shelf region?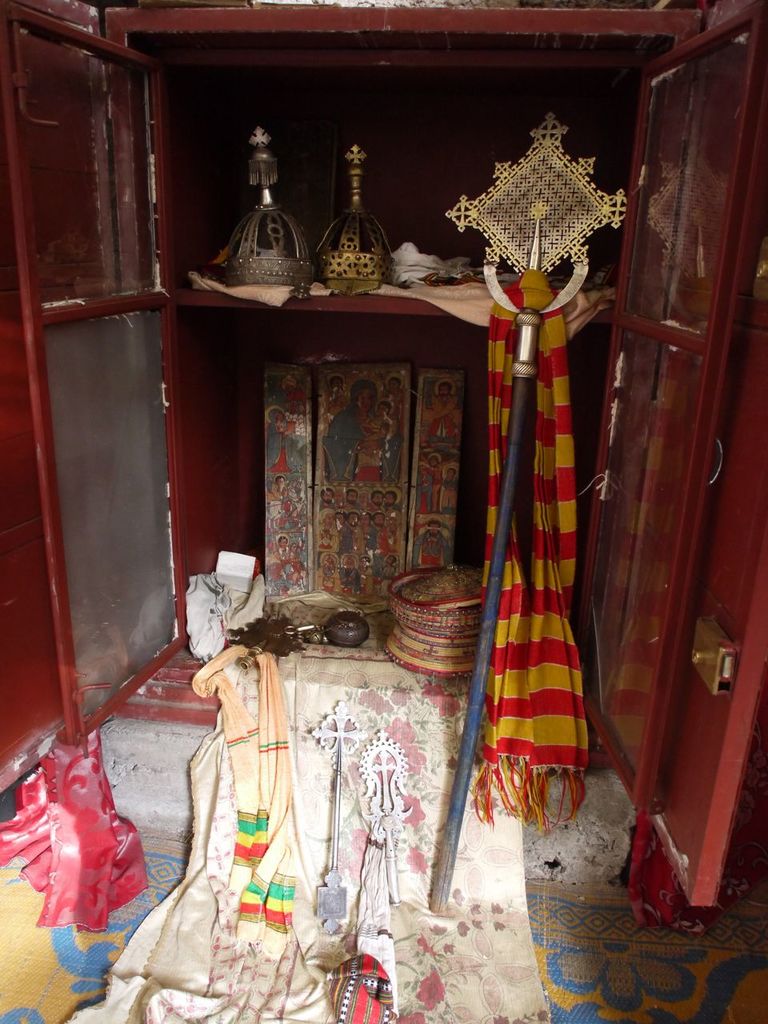
{"x1": 162, "y1": 324, "x2": 627, "y2": 646}
